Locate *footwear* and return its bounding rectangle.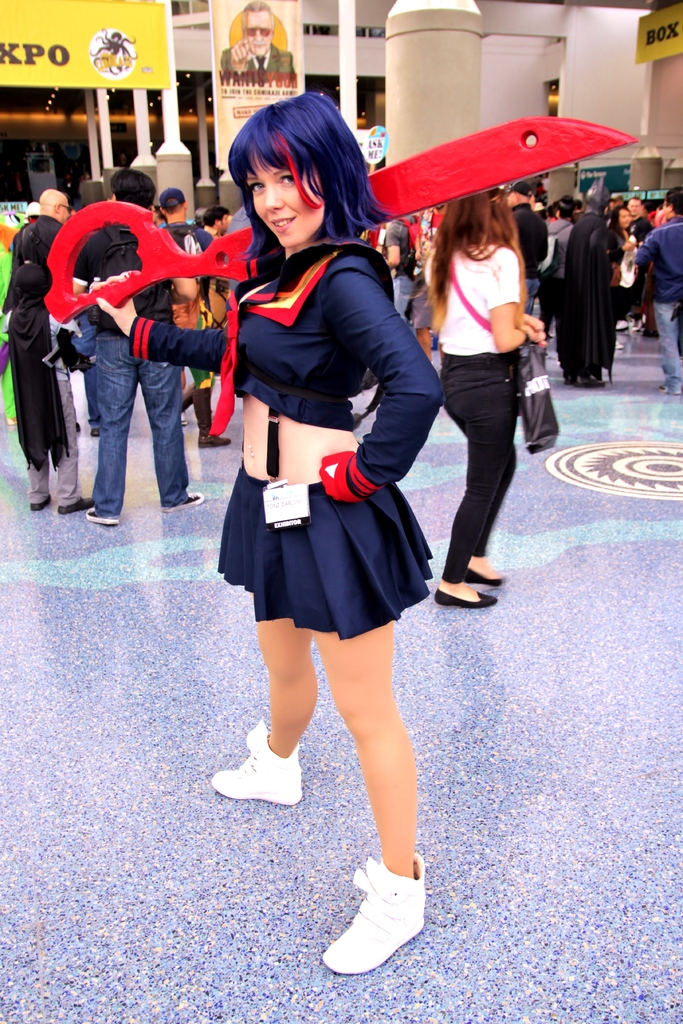
(463,570,505,586).
